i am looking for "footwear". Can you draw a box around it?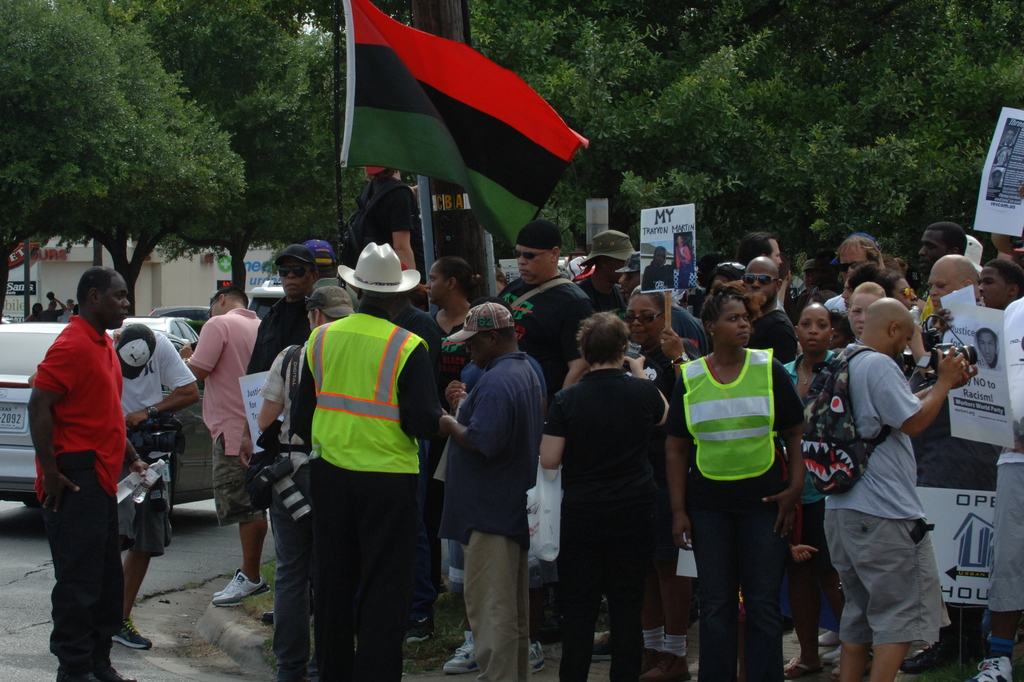
Sure, the bounding box is [x1=214, y1=572, x2=267, y2=608].
